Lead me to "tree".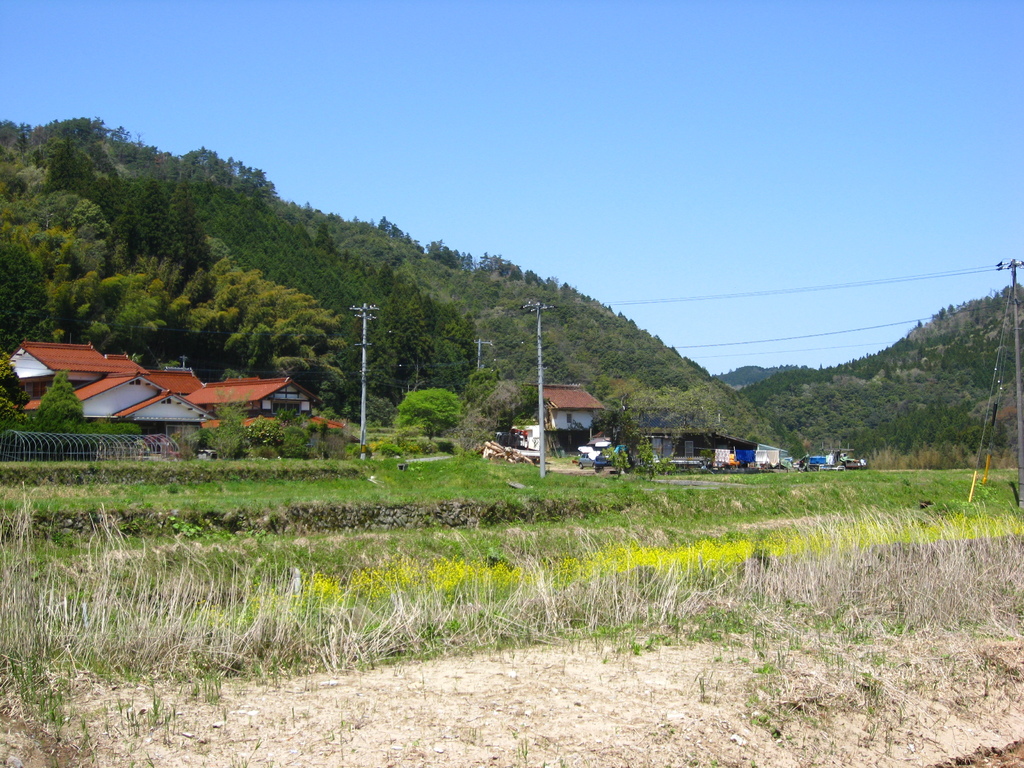
Lead to <box>211,428,245,461</box>.
